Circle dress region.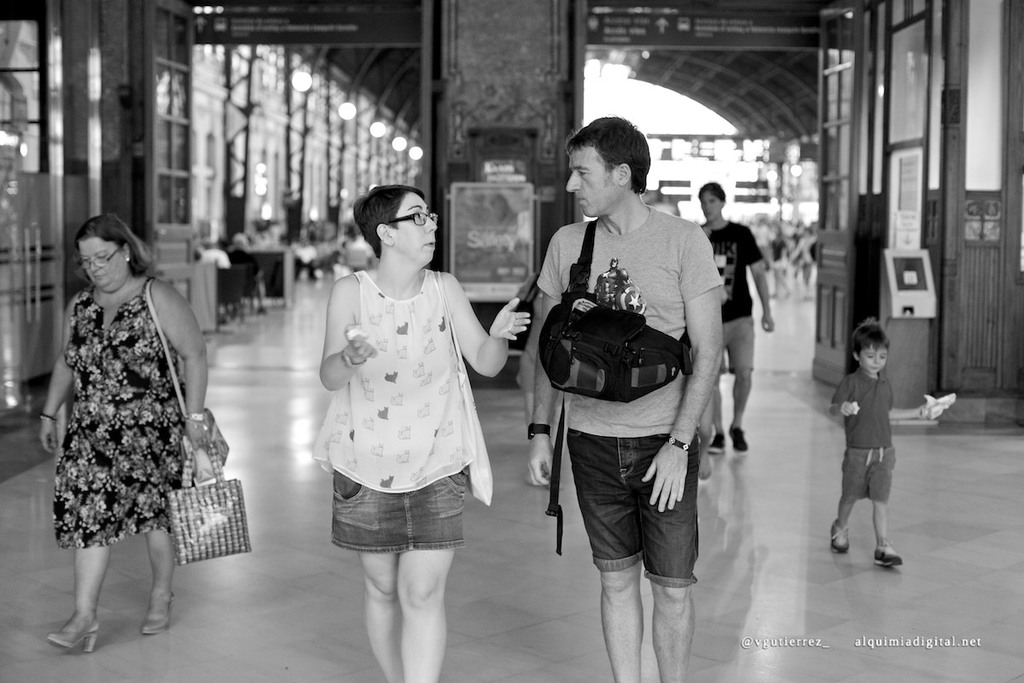
Region: {"left": 697, "top": 222, "right": 763, "bottom": 427}.
